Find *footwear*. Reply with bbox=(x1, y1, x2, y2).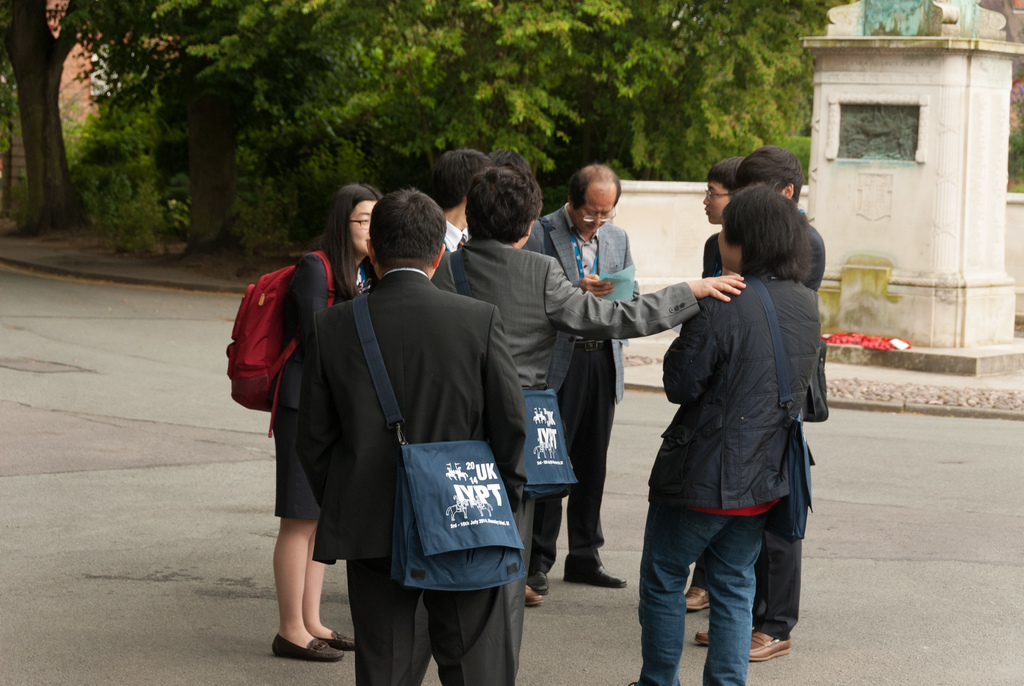
bbox=(692, 626, 708, 644).
